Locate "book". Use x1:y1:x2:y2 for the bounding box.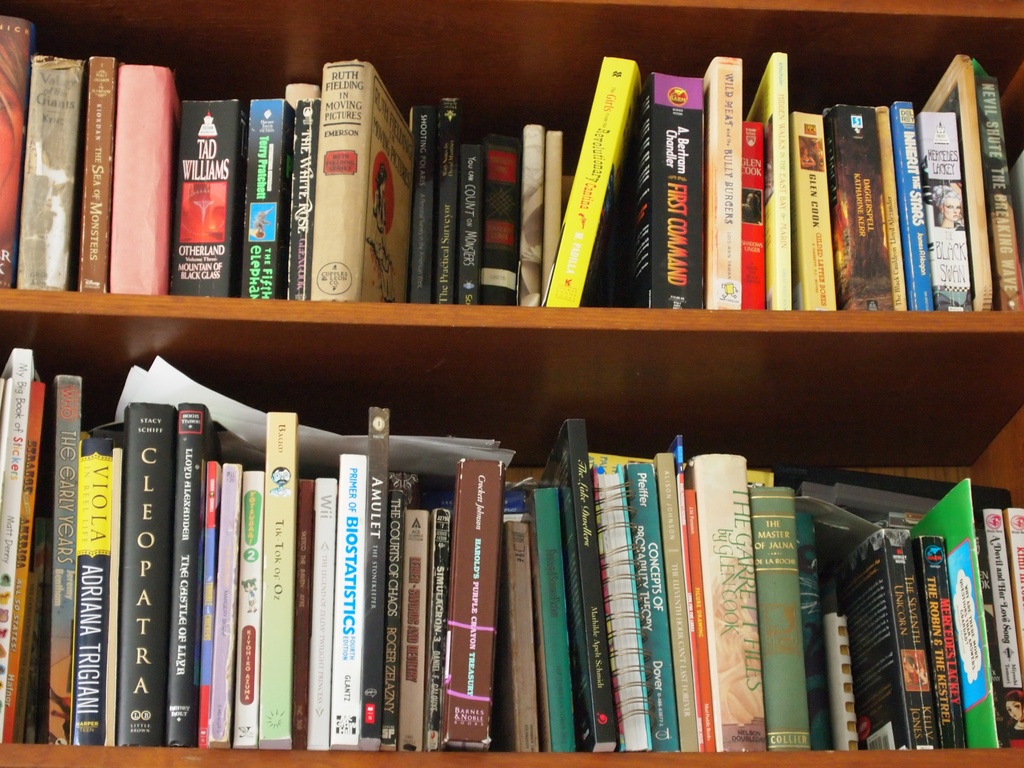
828:106:898:312.
